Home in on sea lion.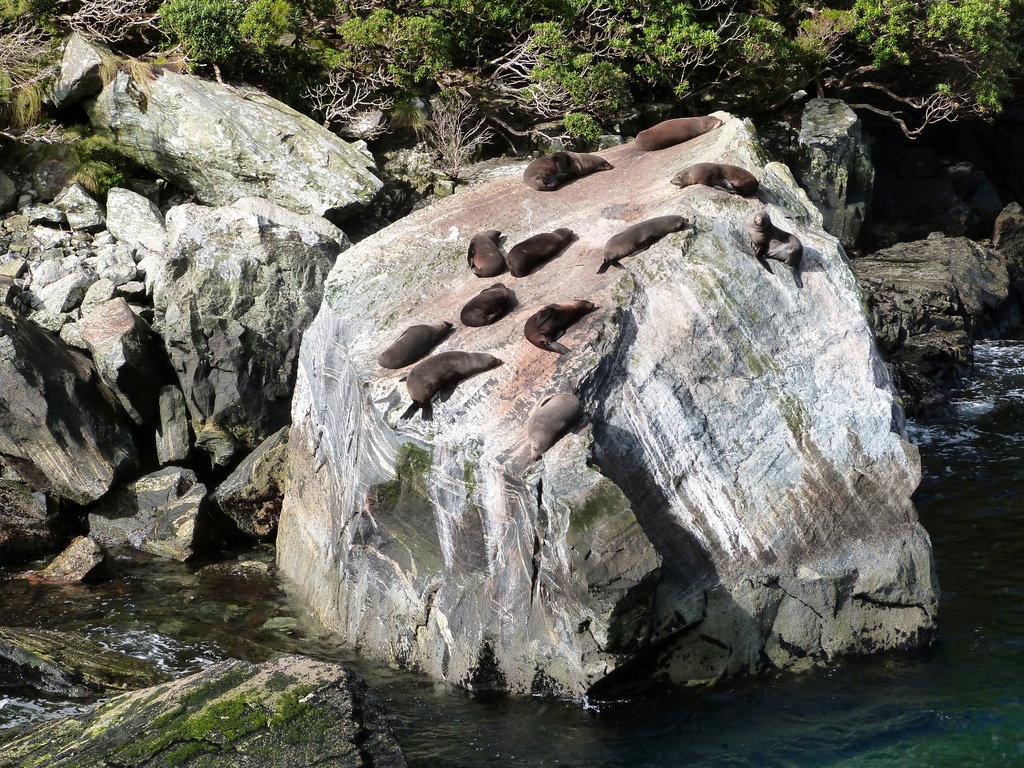
Homed in at <region>669, 164, 758, 202</region>.
